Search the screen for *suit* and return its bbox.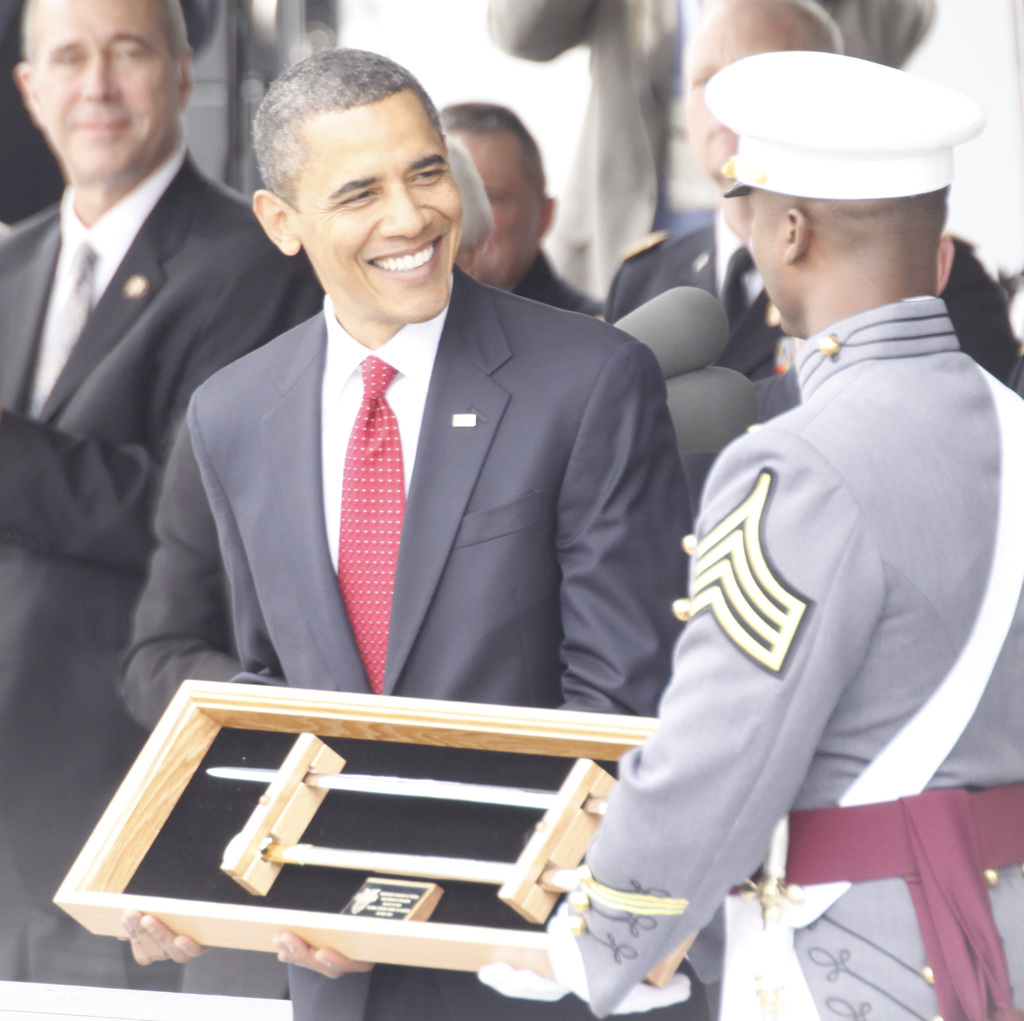
Found: [left=0, top=36, right=250, bottom=679].
